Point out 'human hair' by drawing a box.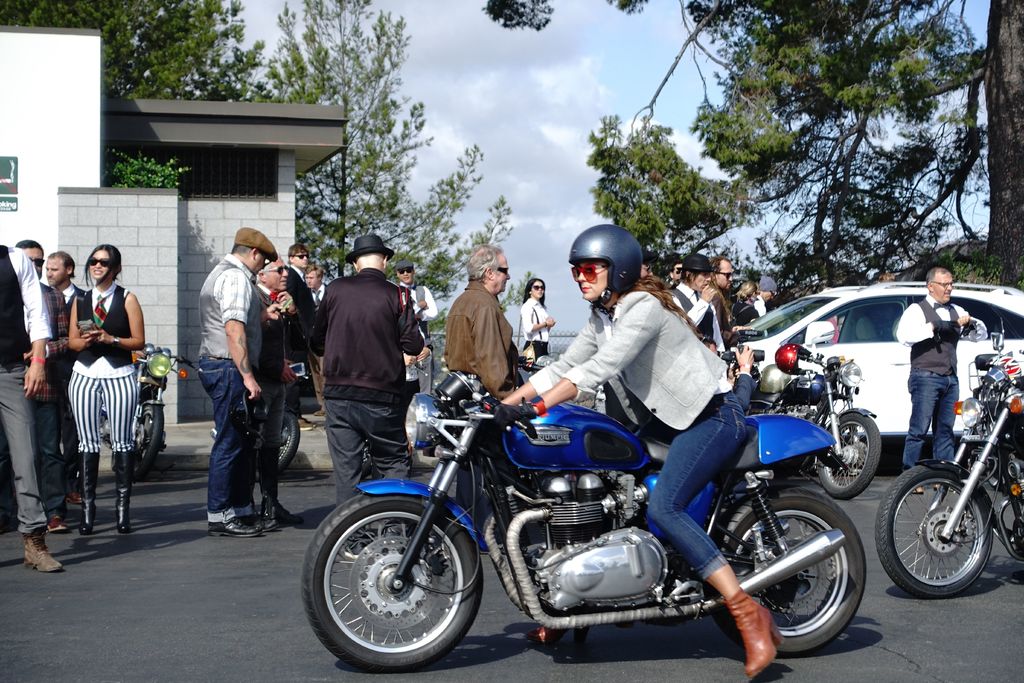
detection(736, 281, 760, 303).
